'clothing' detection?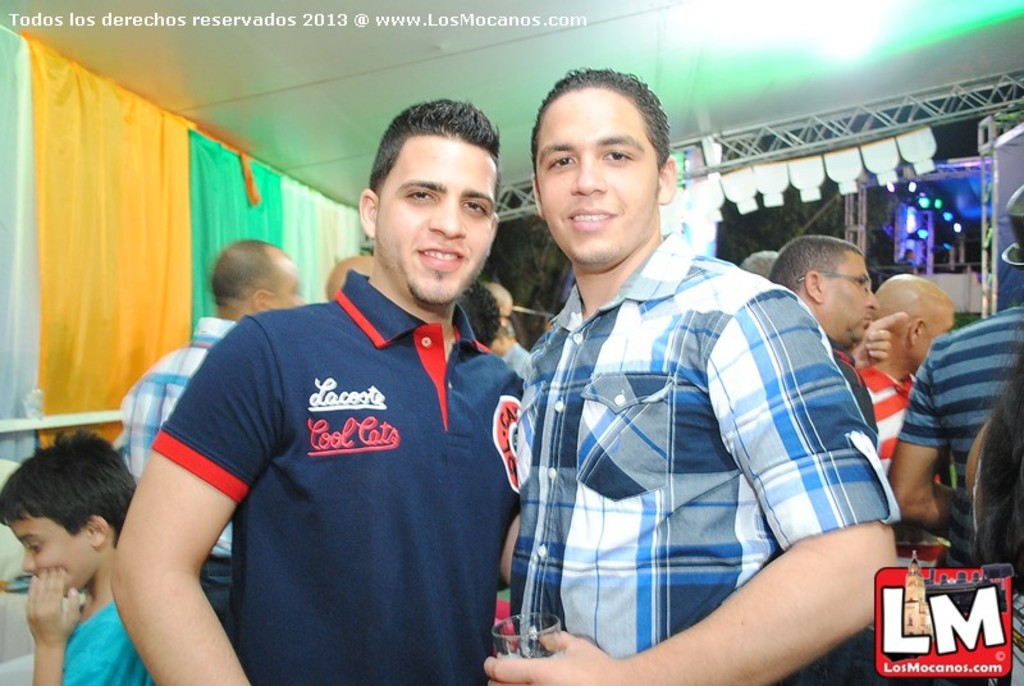
855/361/919/481
